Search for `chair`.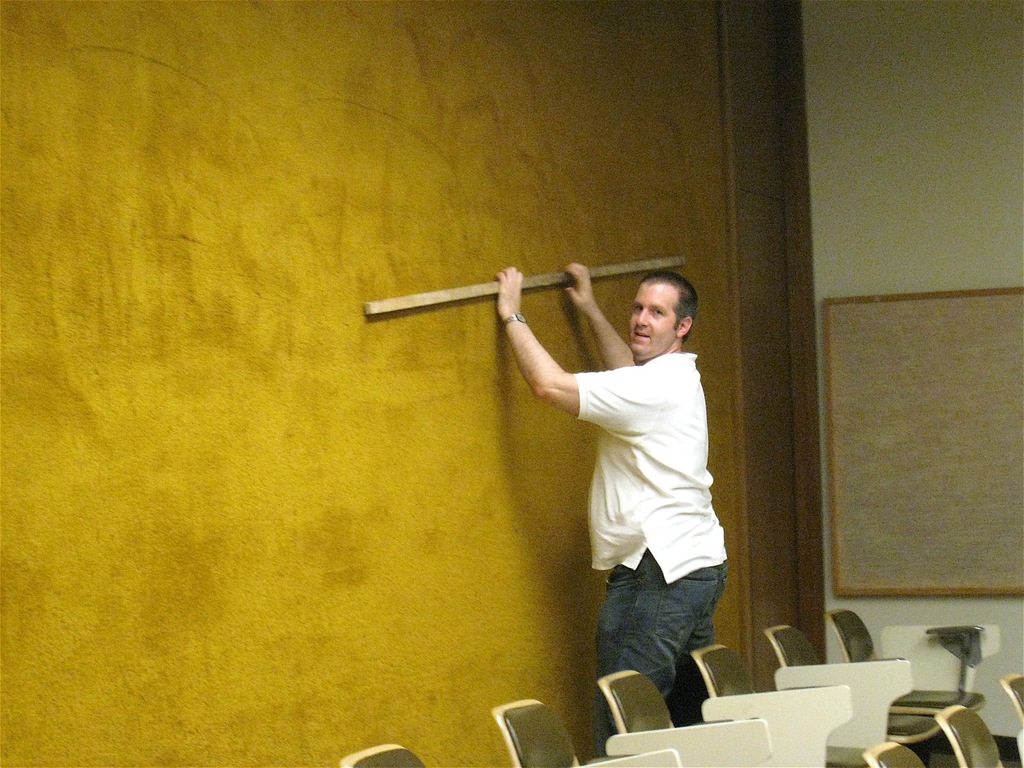
Found at 687/640/909/767.
